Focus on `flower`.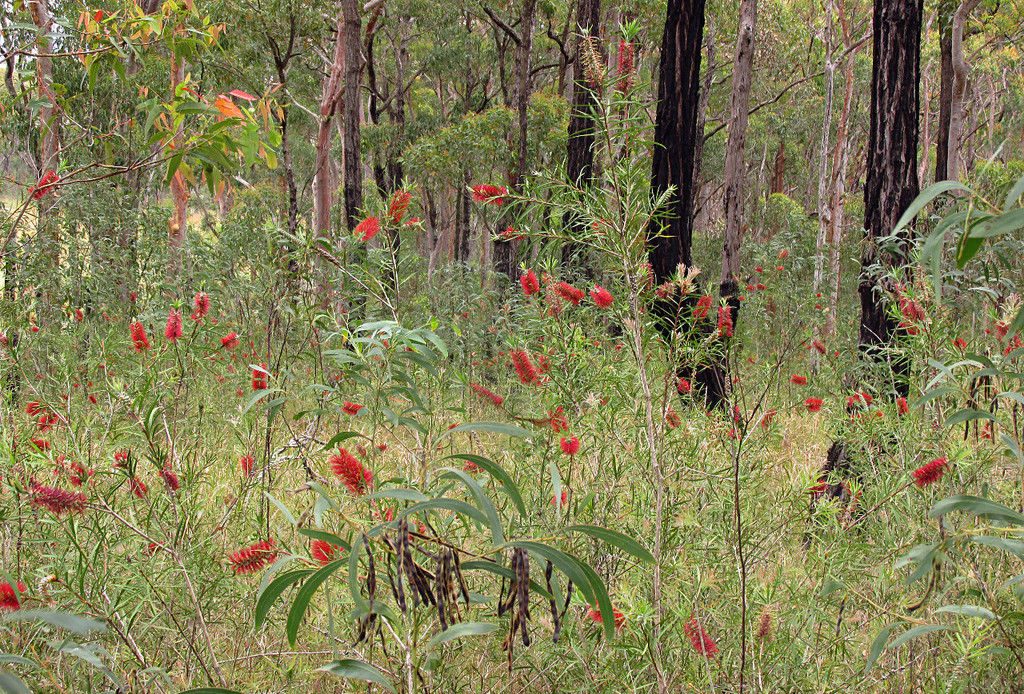
Focused at 42/408/59/440.
